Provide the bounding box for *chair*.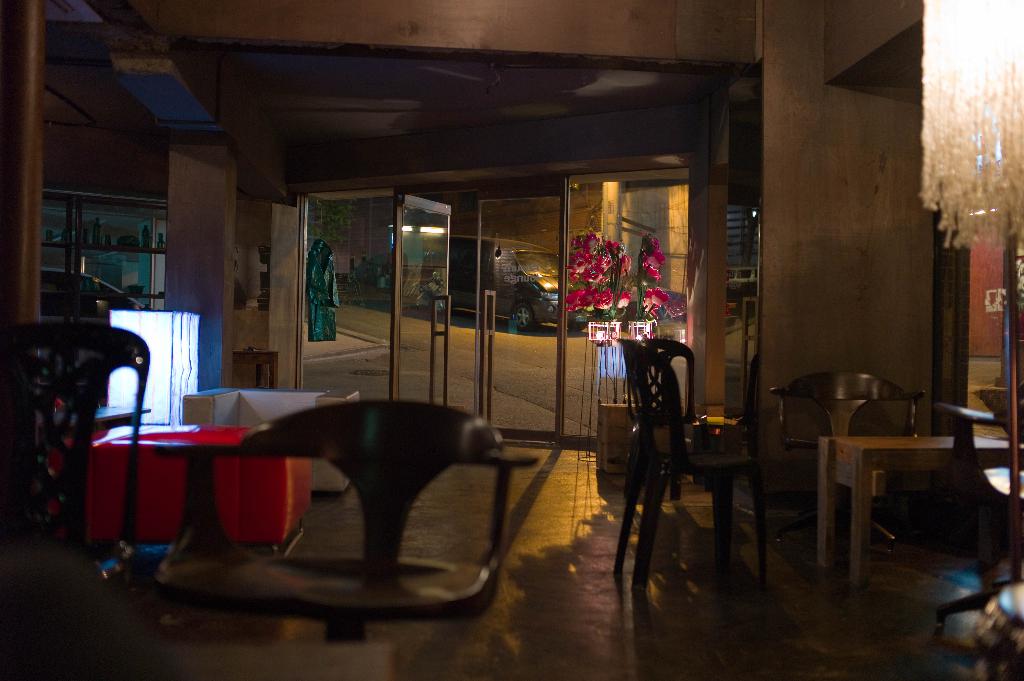
[0,320,150,593].
